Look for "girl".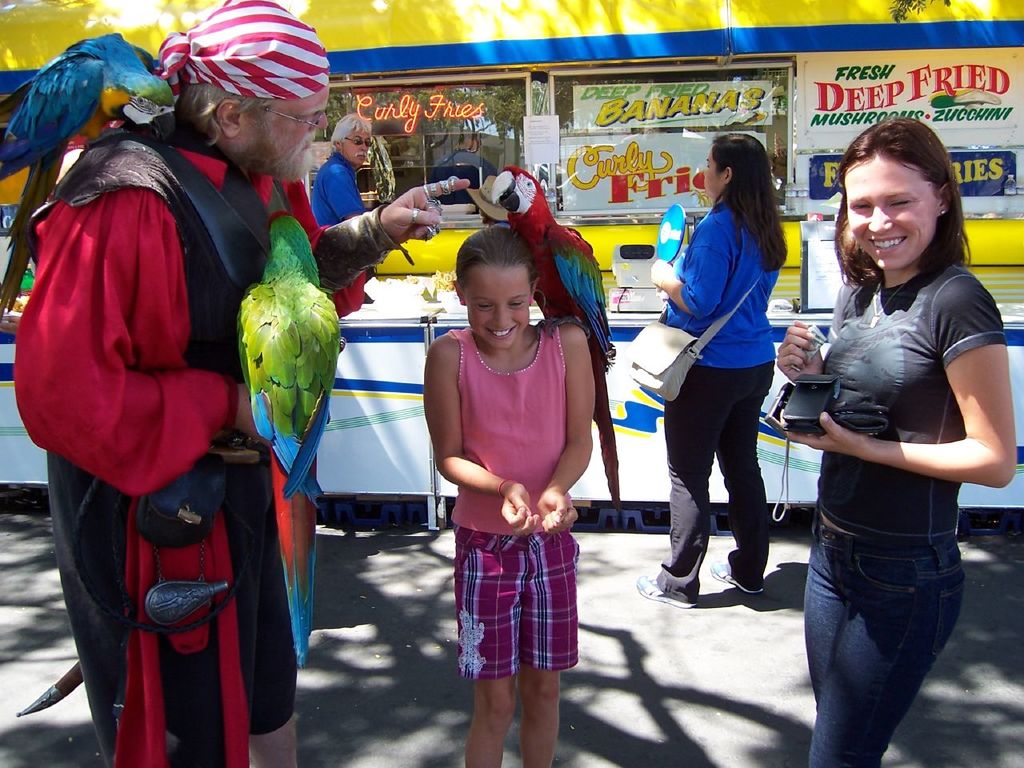
Found: <box>419,226,598,767</box>.
